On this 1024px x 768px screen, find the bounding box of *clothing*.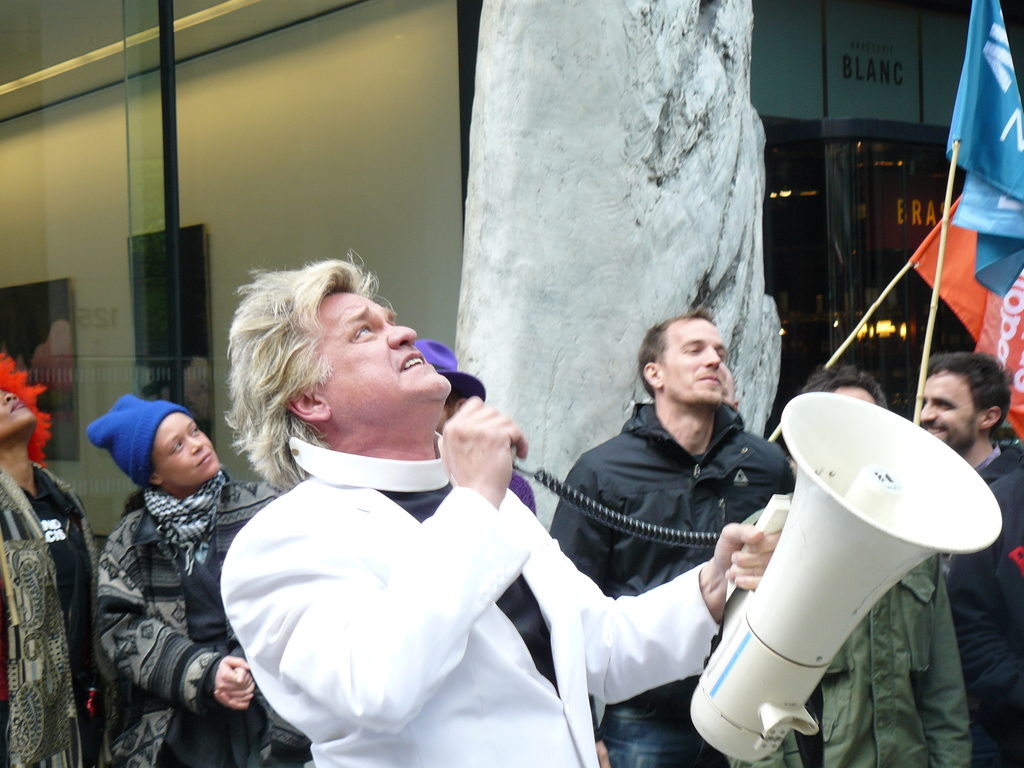
Bounding box: (x1=548, y1=387, x2=799, y2=767).
